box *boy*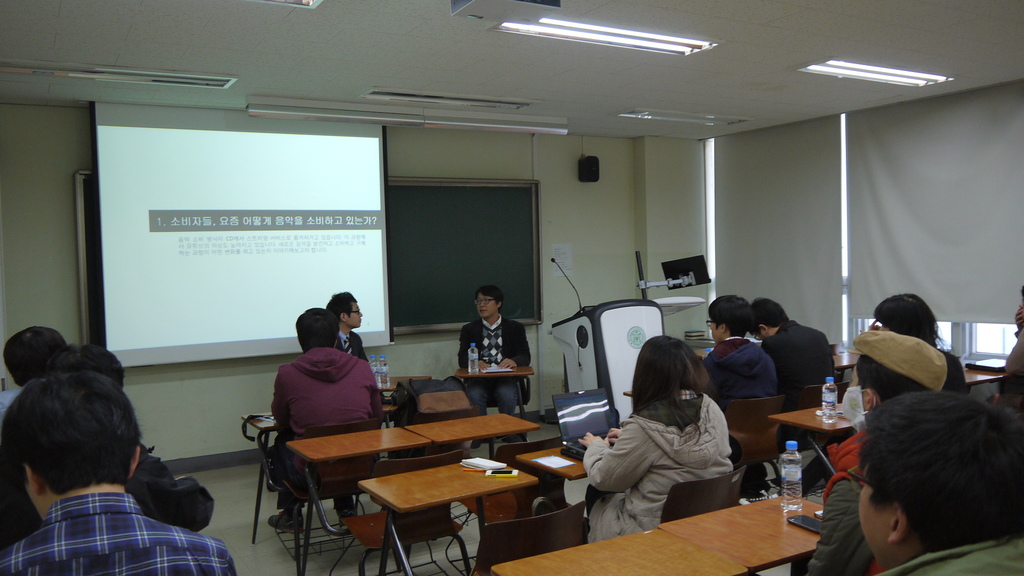
<bbox>858, 392, 1023, 575</bbox>
